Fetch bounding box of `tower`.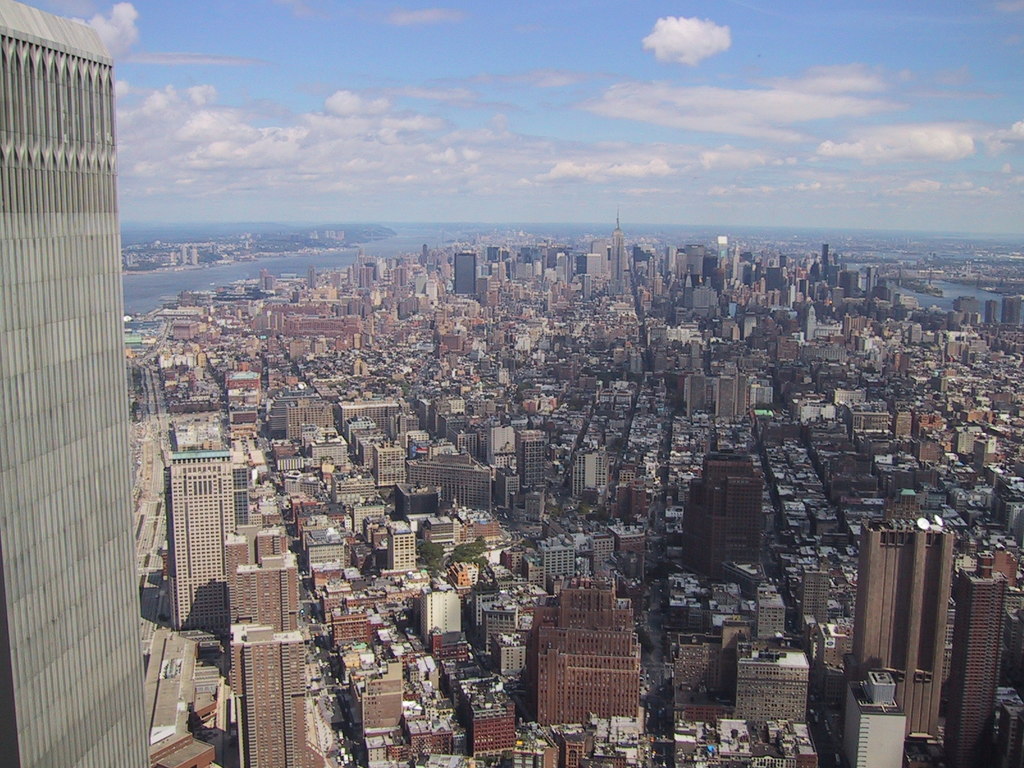
Bbox: x1=452, y1=246, x2=475, y2=293.
